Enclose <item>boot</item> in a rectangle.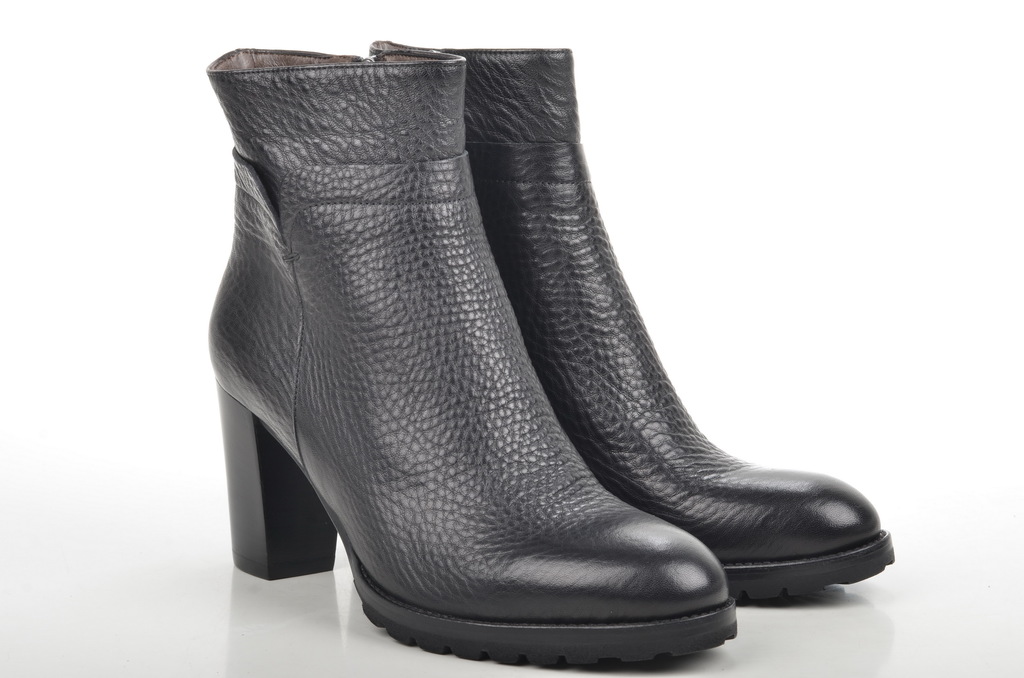
{"left": 379, "top": 39, "right": 896, "bottom": 606}.
